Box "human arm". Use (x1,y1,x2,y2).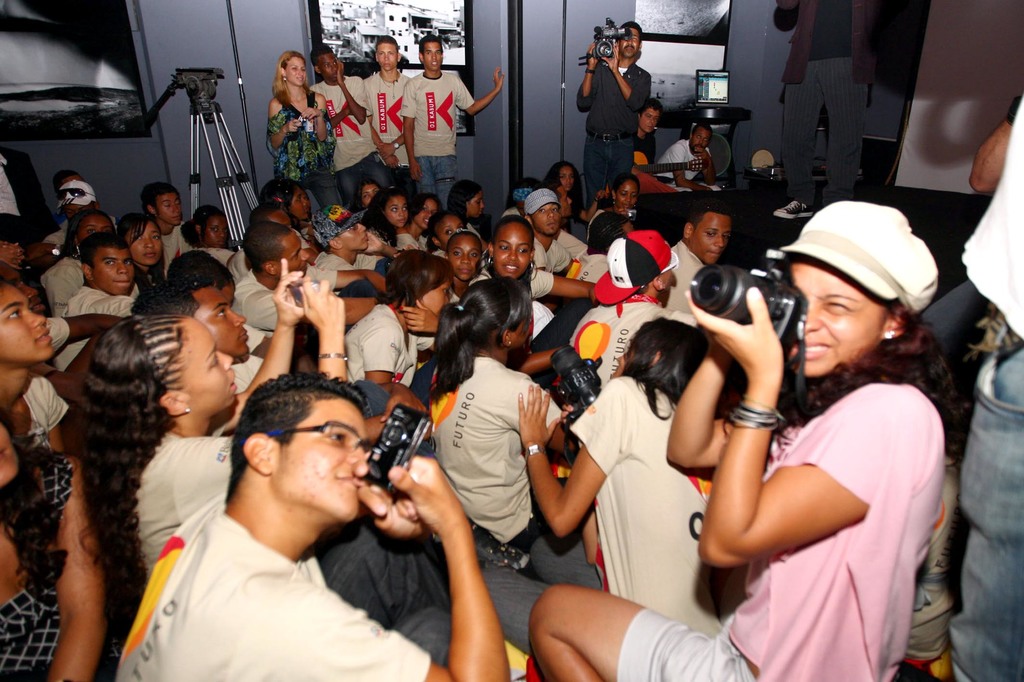
(531,264,601,297).
